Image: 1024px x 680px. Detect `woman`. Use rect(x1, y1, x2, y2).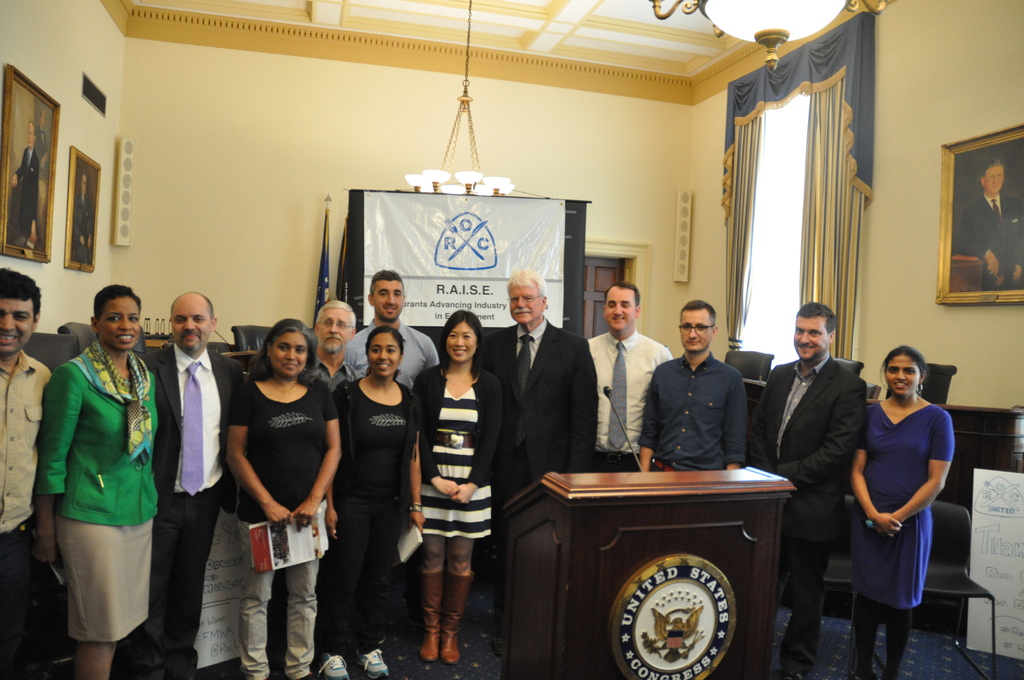
rect(33, 282, 159, 679).
